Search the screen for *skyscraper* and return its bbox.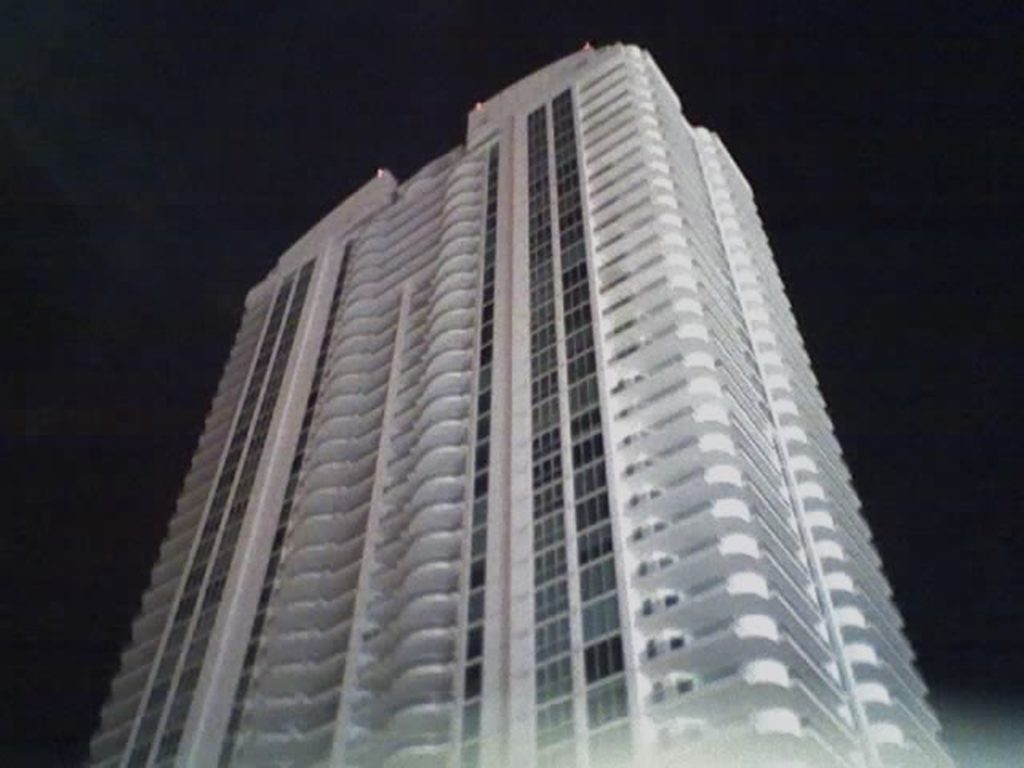
Found: {"left": 74, "top": 38, "right": 941, "bottom": 766}.
